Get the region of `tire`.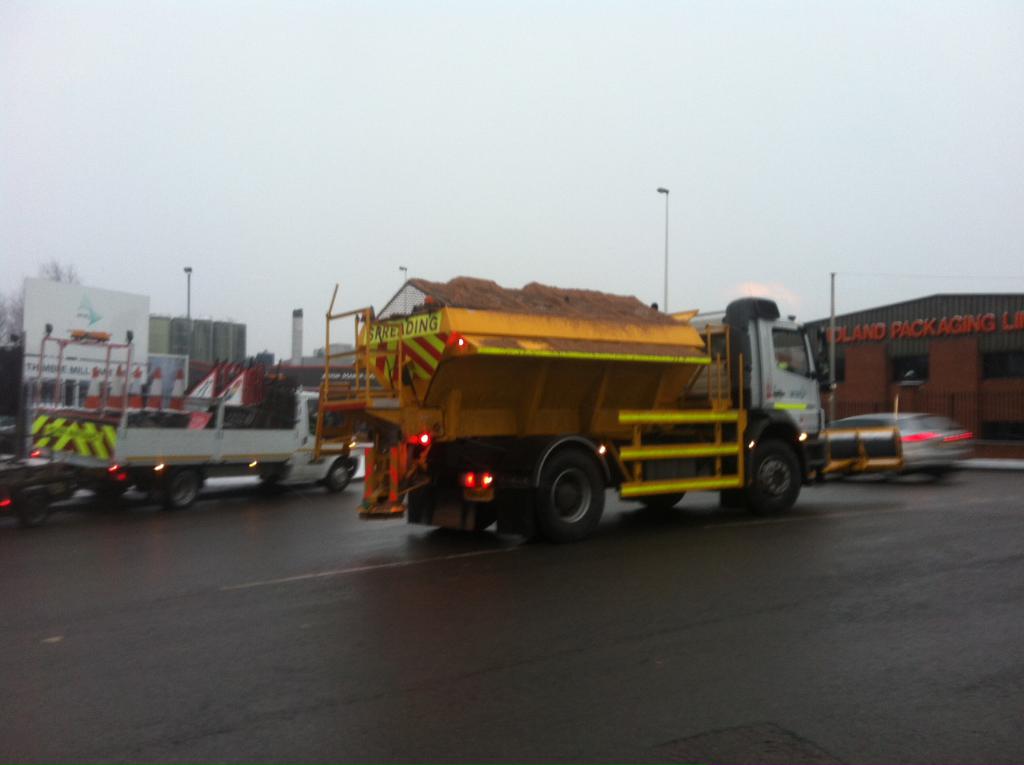
detection(640, 494, 683, 513).
